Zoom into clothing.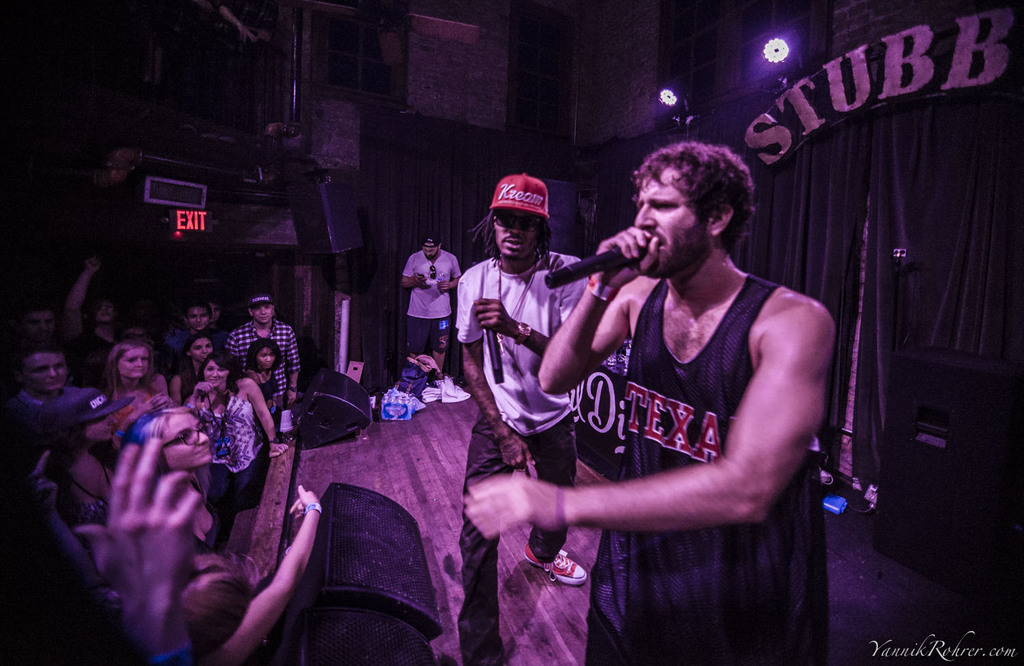
Zoom target: <box>108,363,169,433</box>.
